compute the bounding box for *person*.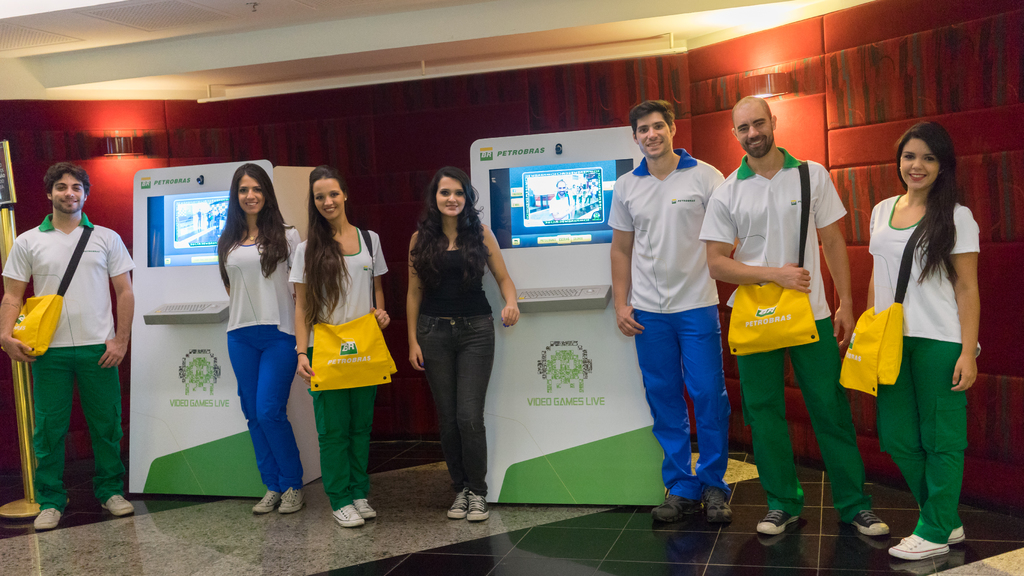
locate(0, 167, 138, 531).
